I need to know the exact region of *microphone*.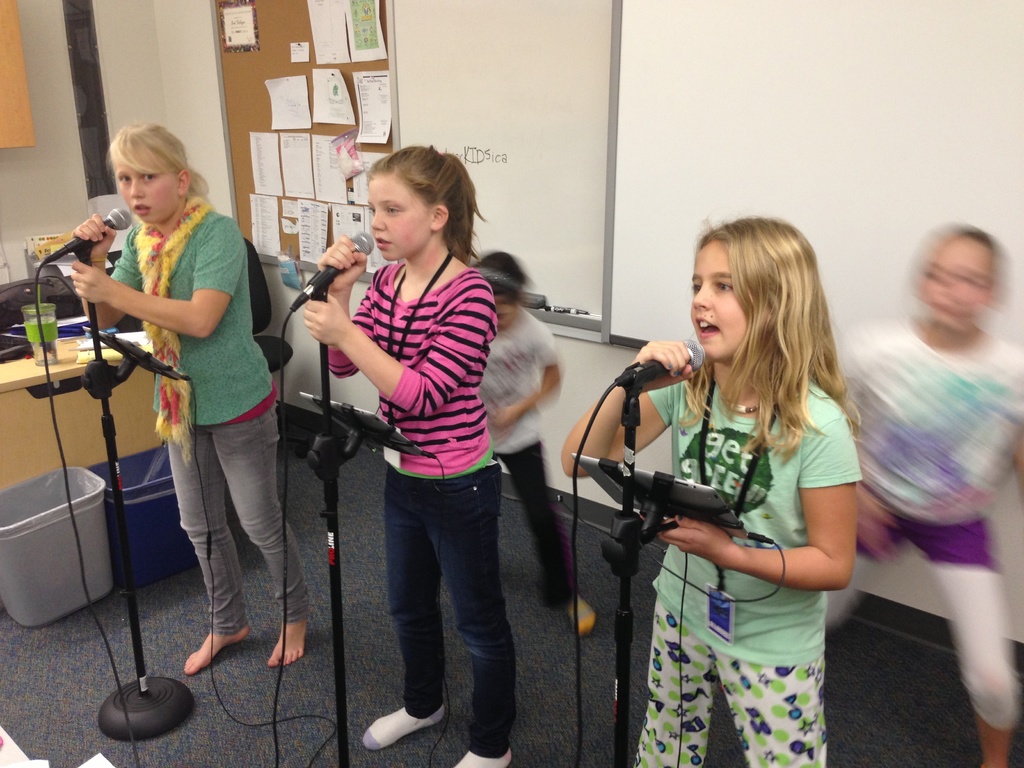
Region: region(44, 204, 133, 267).
